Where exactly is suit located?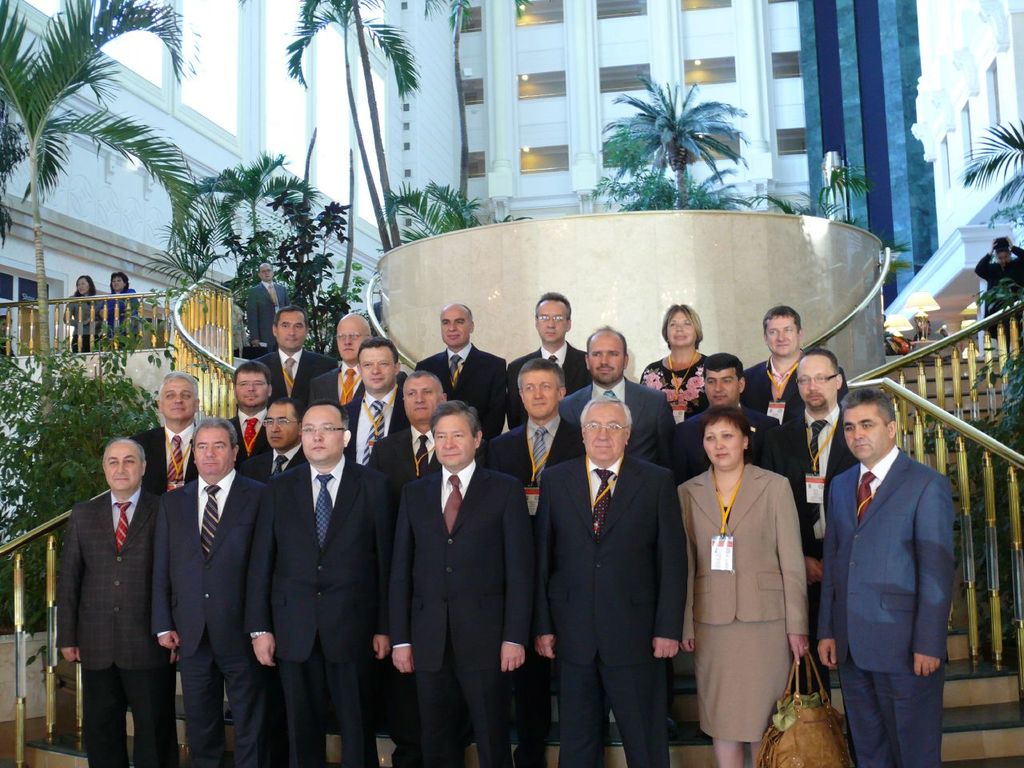
Its bounding box is box(816, 375, 970, 767).
